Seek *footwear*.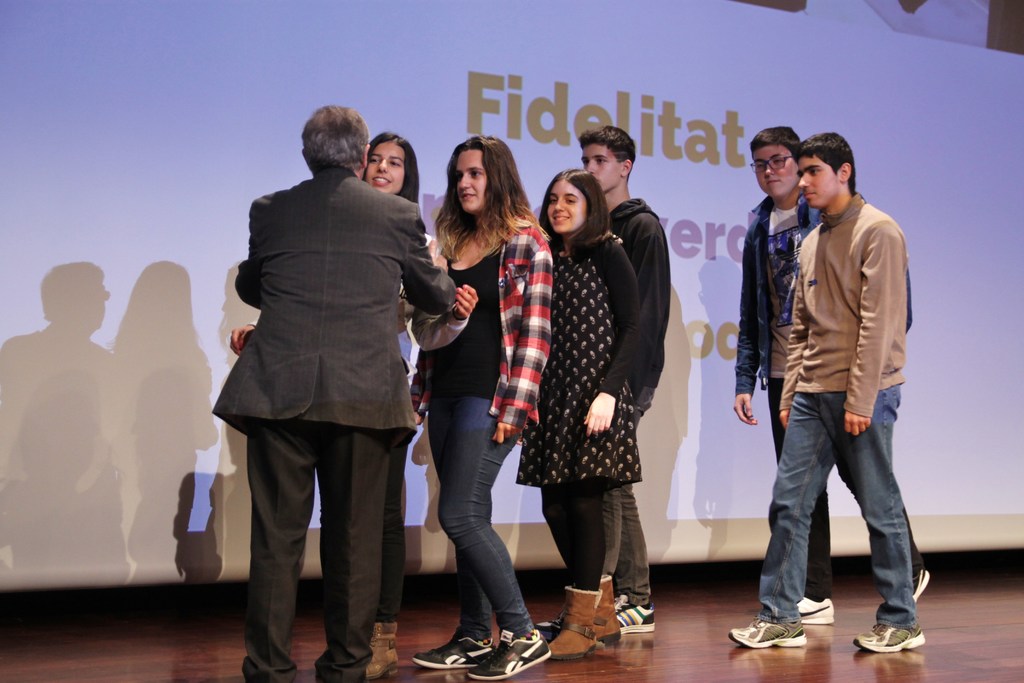
crop(546, 577, 622, 639).
